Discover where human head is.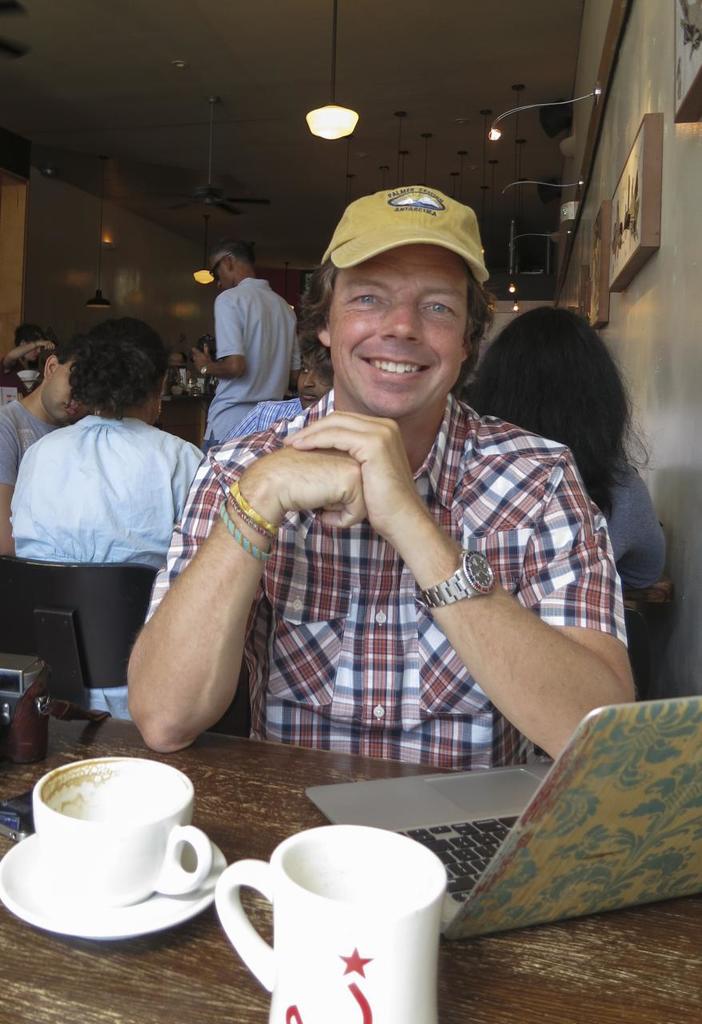
Discovered at (457,304,632,455).
